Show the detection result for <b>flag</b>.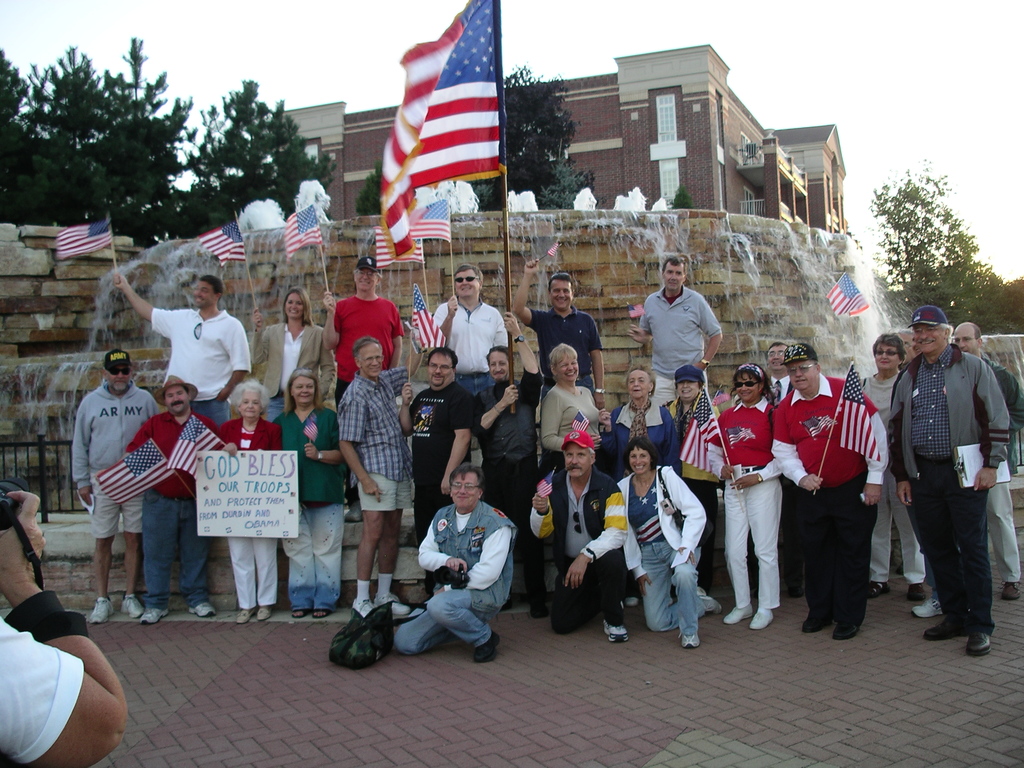
l=409, t=285, r=449, b=355.
